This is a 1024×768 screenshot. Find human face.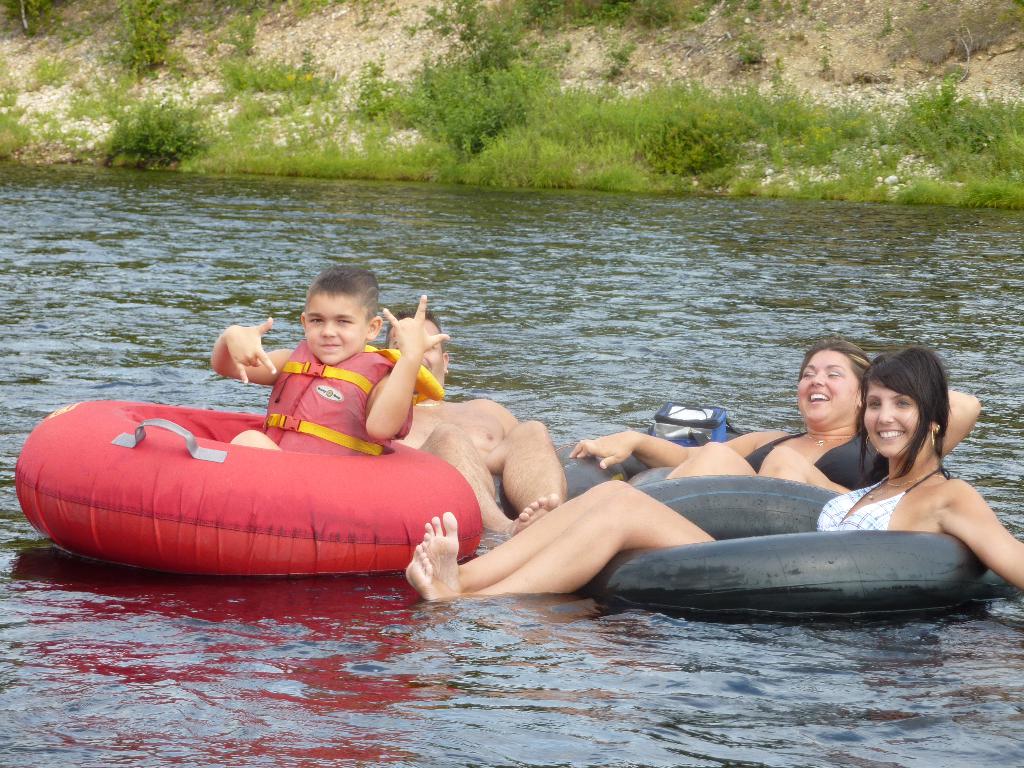
Bounding box: BBox(796, 349, 858, 429).
